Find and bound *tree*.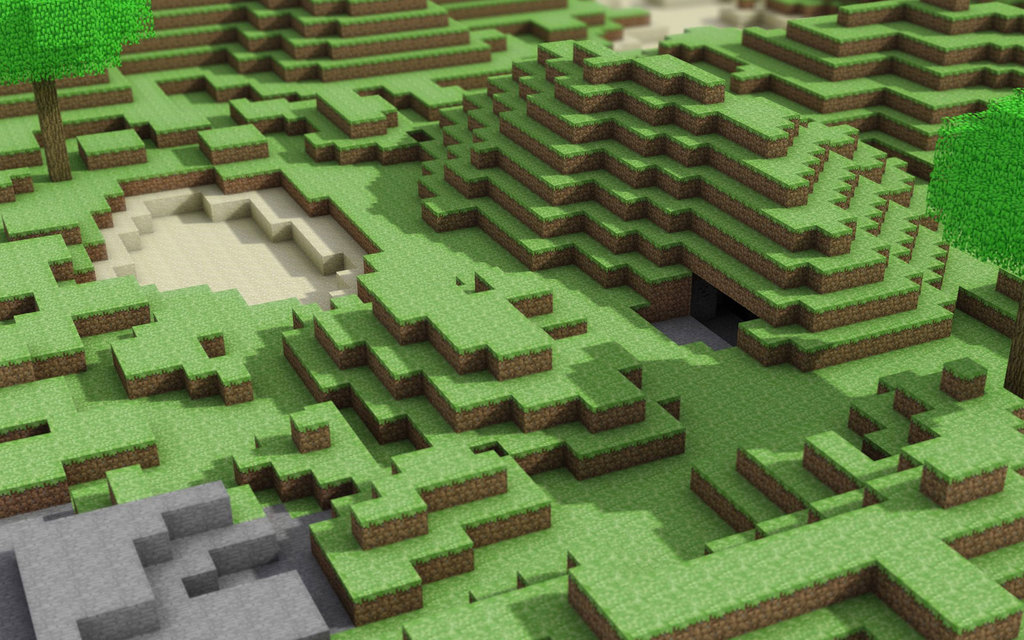
Bound: region(920, 88, 1023, 385).
